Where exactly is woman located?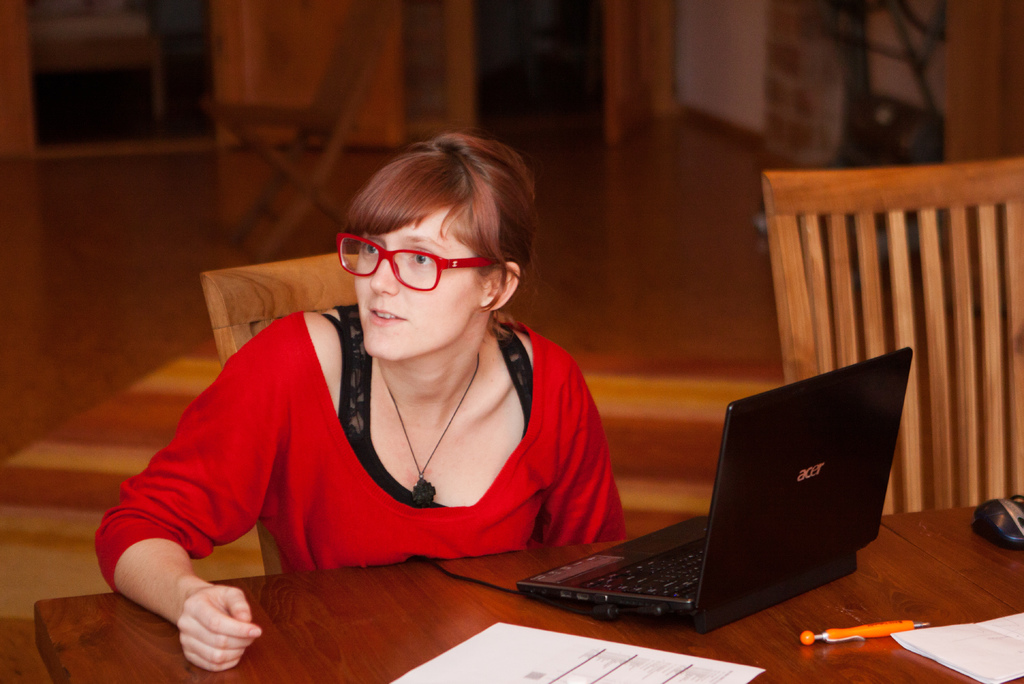
Its bounding box is (115,117,659,645).
